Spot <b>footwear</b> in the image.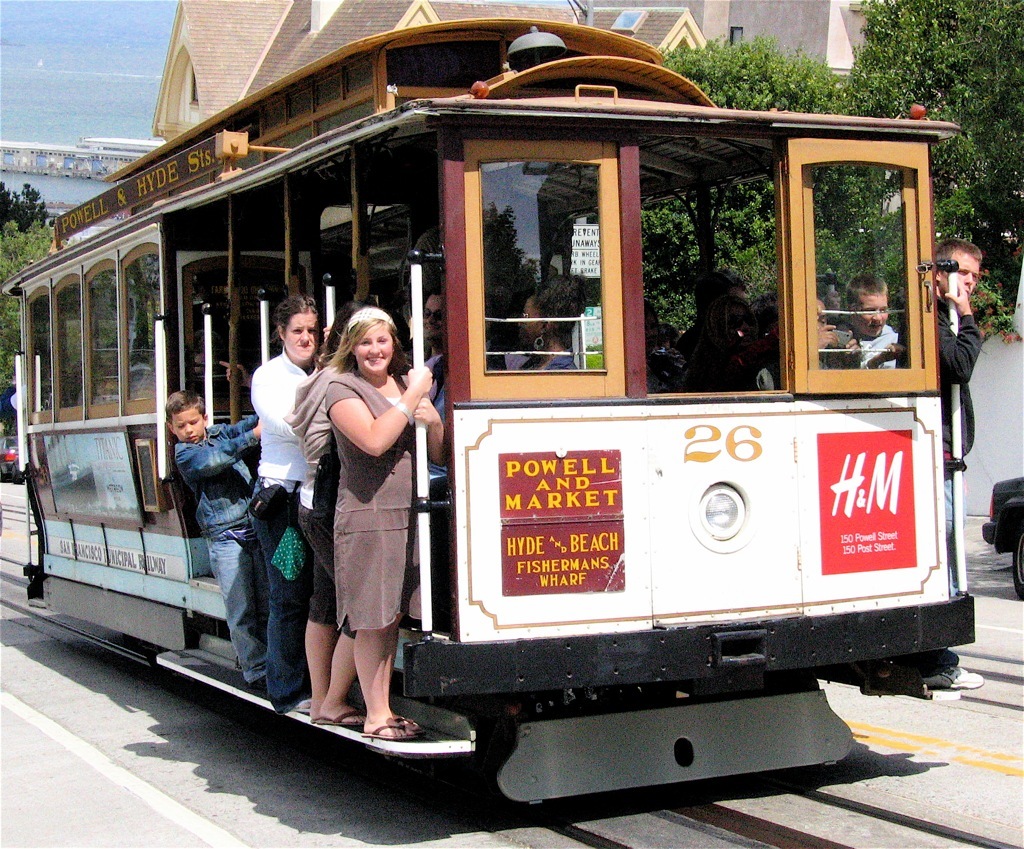
<b>footwear</b> found at (left=923, top=664, right=981, bottom=691).
